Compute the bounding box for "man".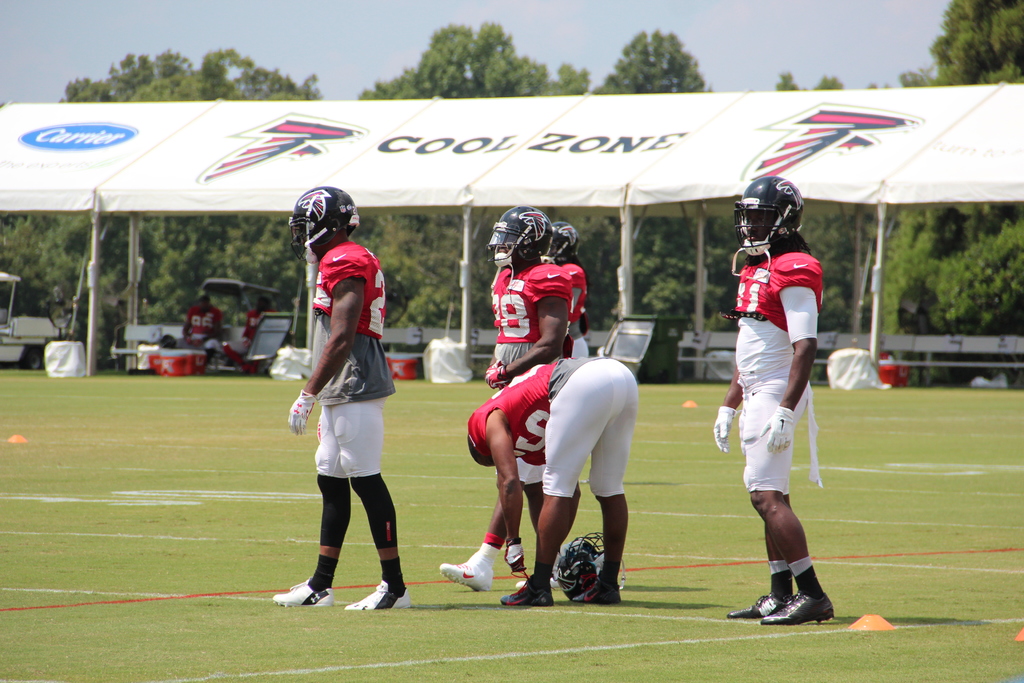
select_region(435, 204, 570, 593).
